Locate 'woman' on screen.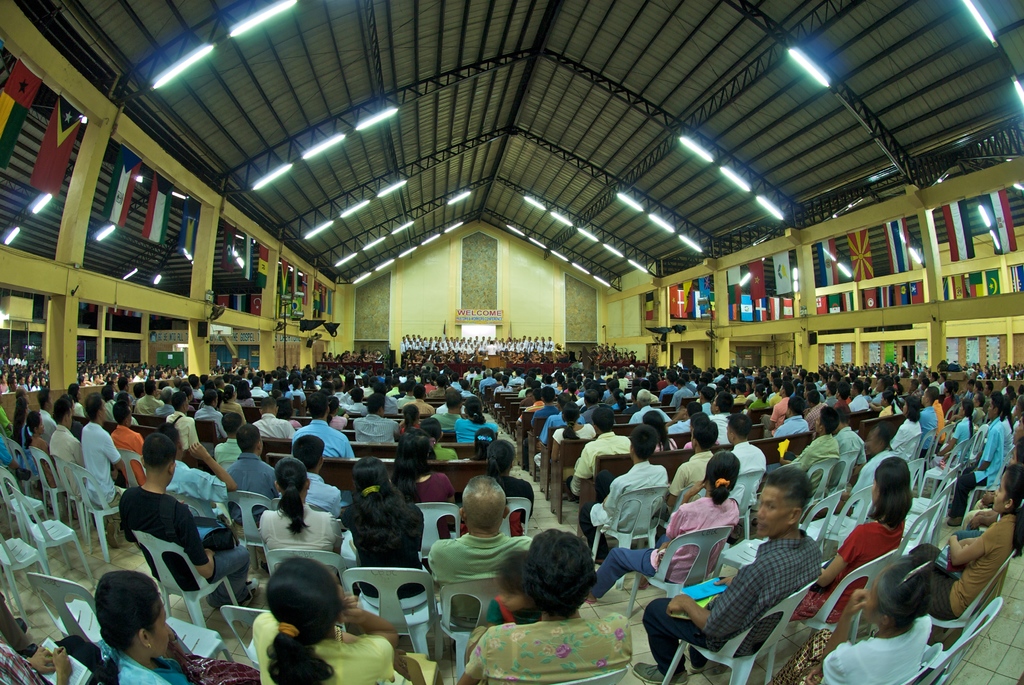
On screen at bbox=[396, 432, 460, 501].
